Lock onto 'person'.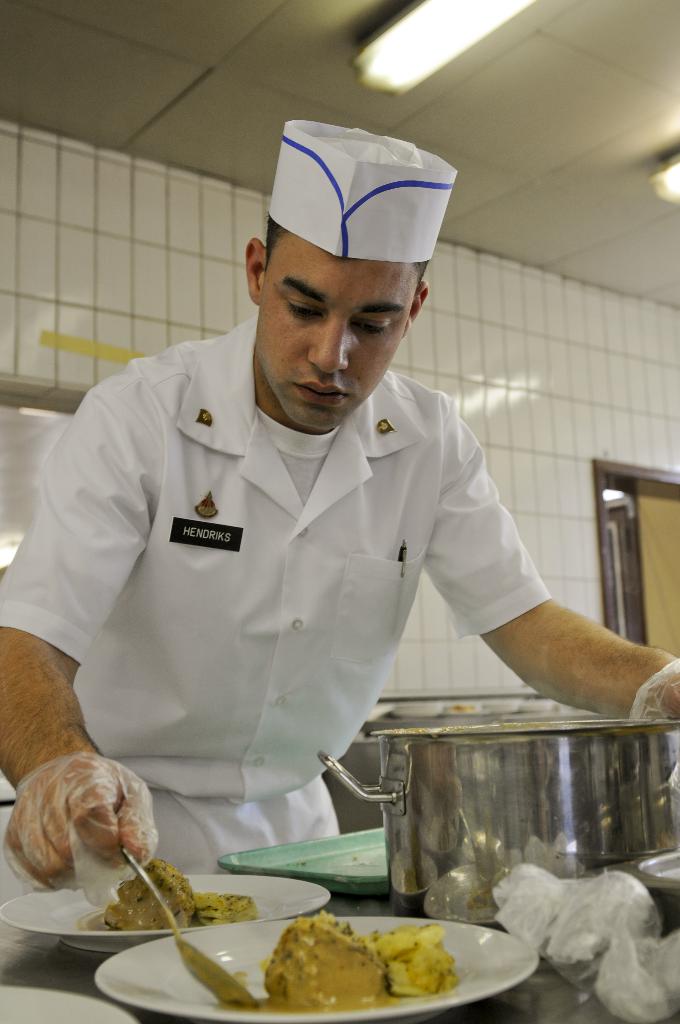
Locked: (x1=3, y1=127, x2=632, y2=939).
